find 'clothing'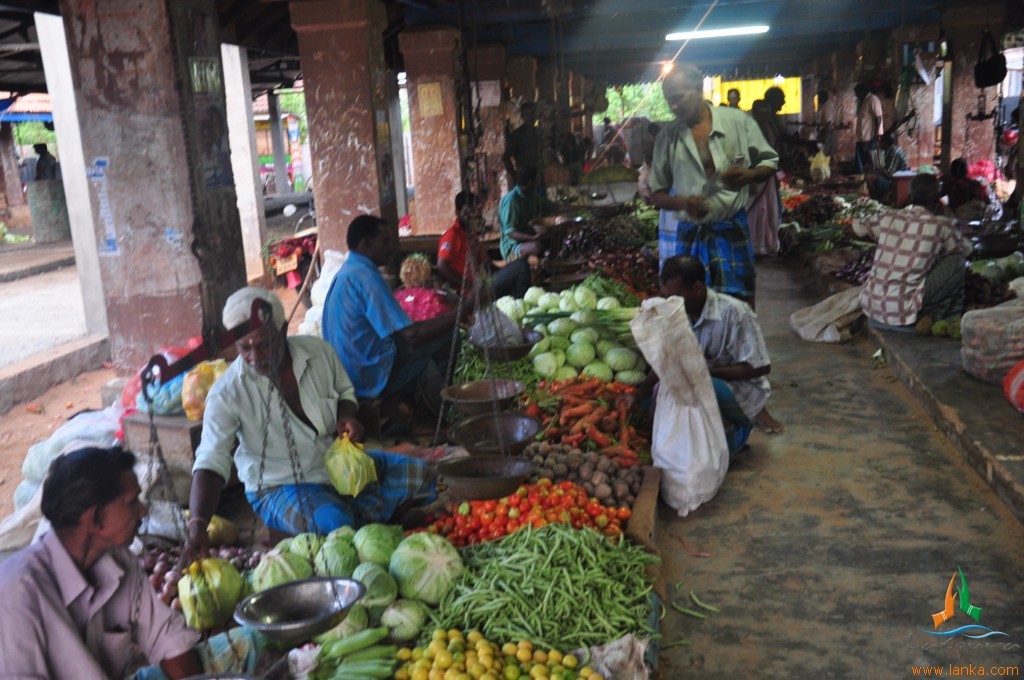
detection(193, 334, 445, 550)
